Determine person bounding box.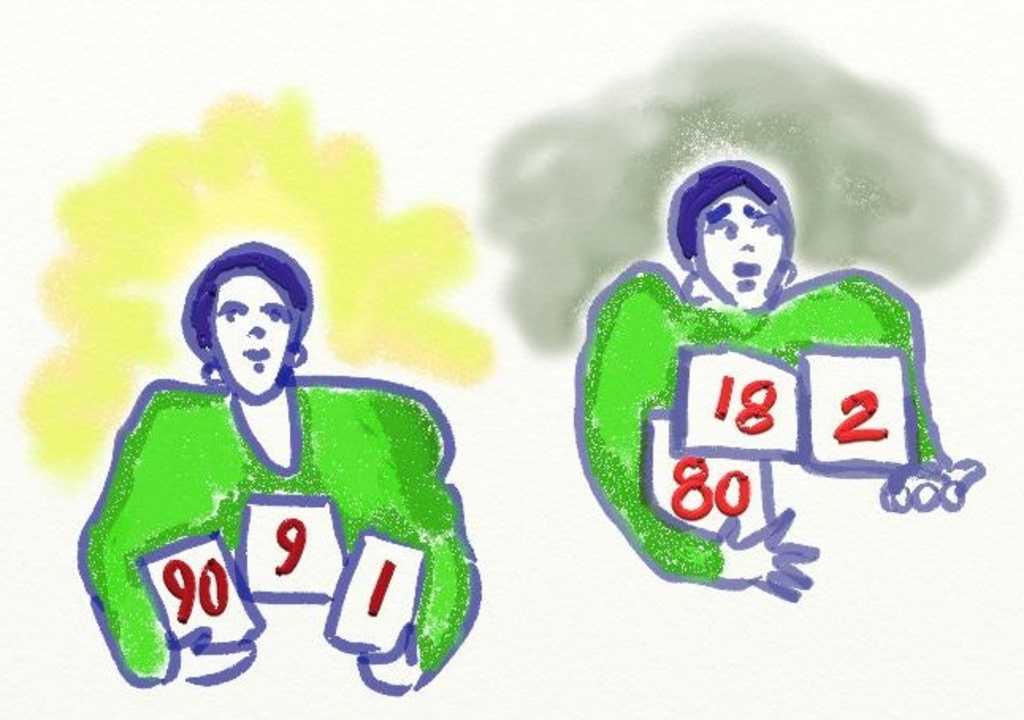
Determined: bbox(78, 239, 477, 698).
